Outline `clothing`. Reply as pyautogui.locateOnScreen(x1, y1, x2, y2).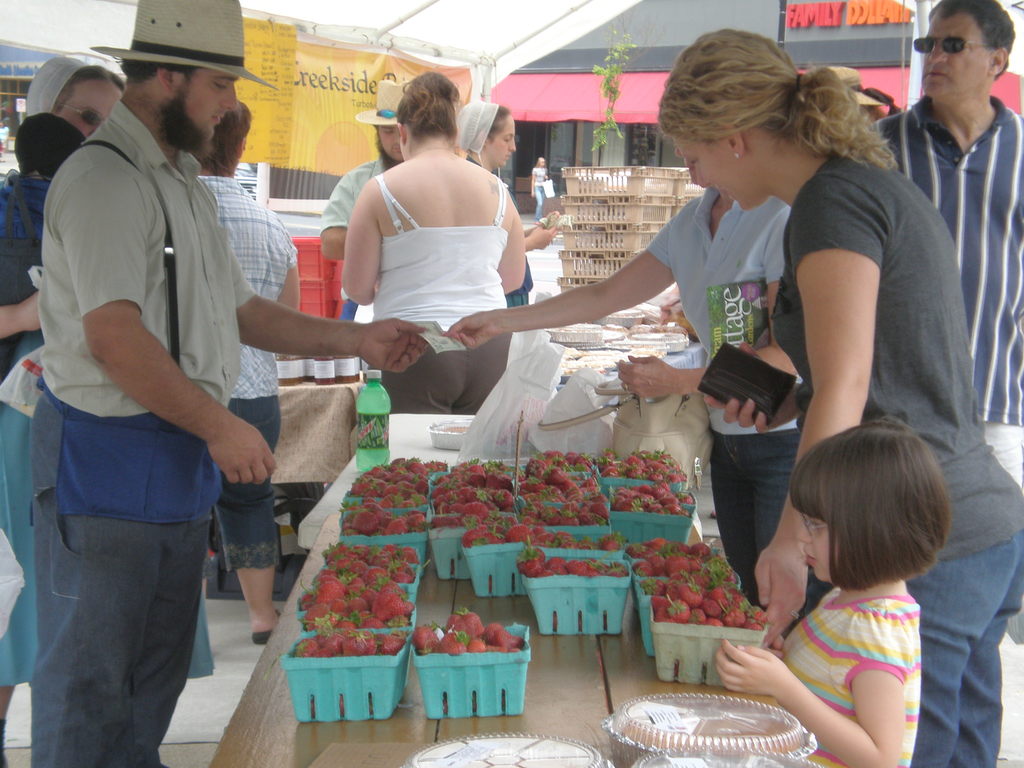
pyautogui.locateOnScreen(736, 536, 937, 741).
